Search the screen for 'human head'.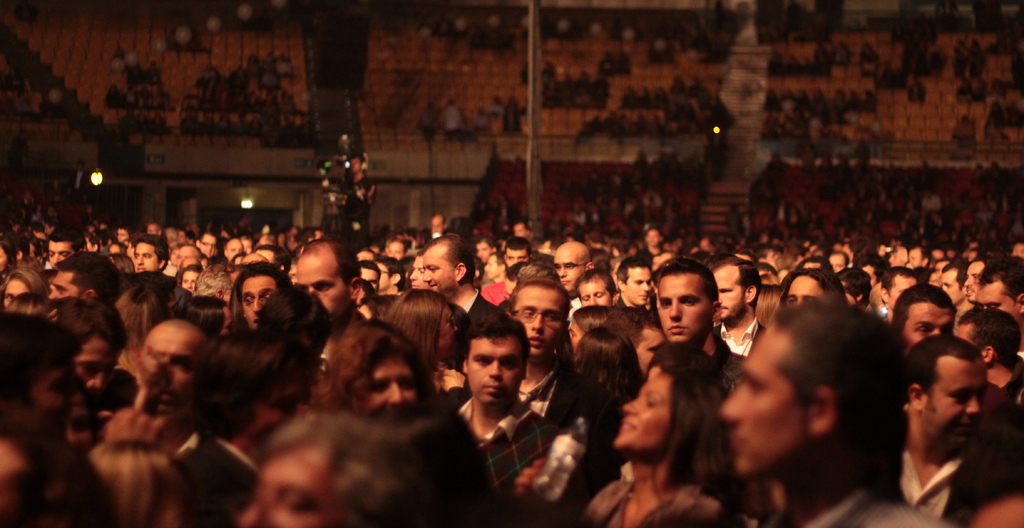
Found at 362/402/494/512.
